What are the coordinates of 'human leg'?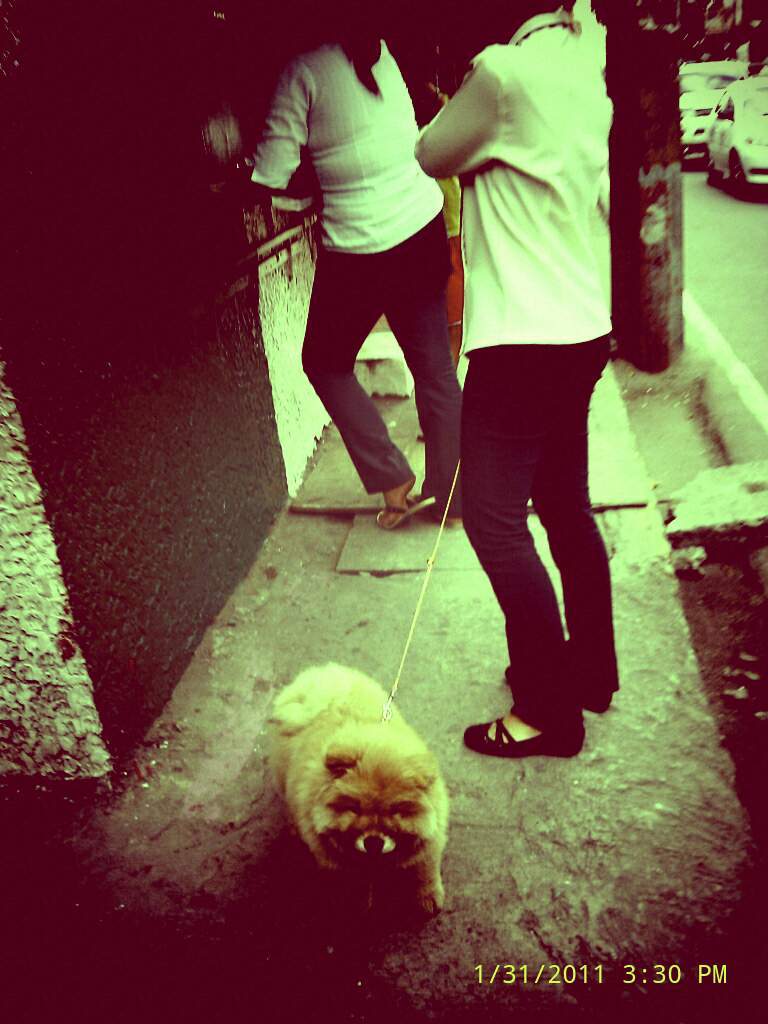
(x1=300, y1=237, x2=385, y2=517).
